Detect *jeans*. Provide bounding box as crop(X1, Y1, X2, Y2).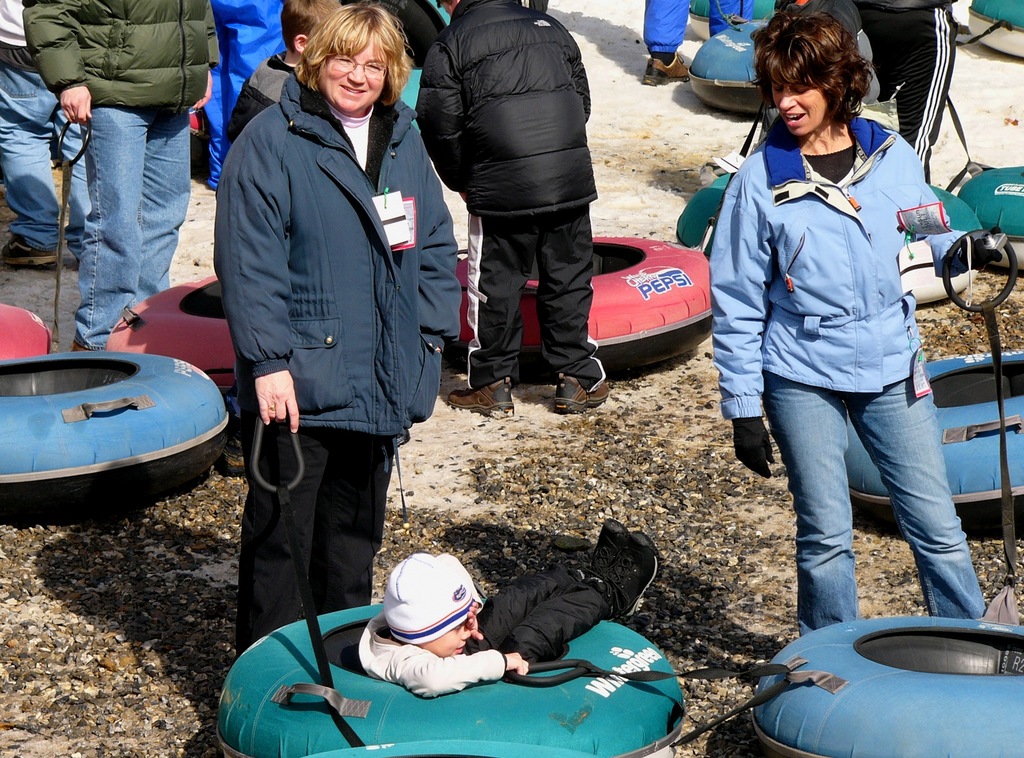
crop(1, 72, 85, 243).
